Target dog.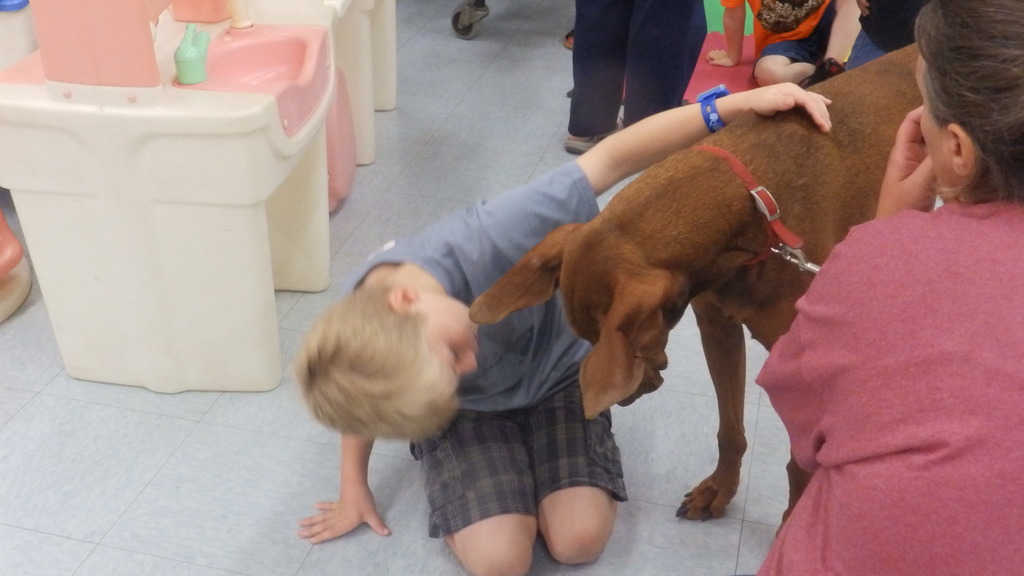
Target region: region(470, 44, 922, 518).
